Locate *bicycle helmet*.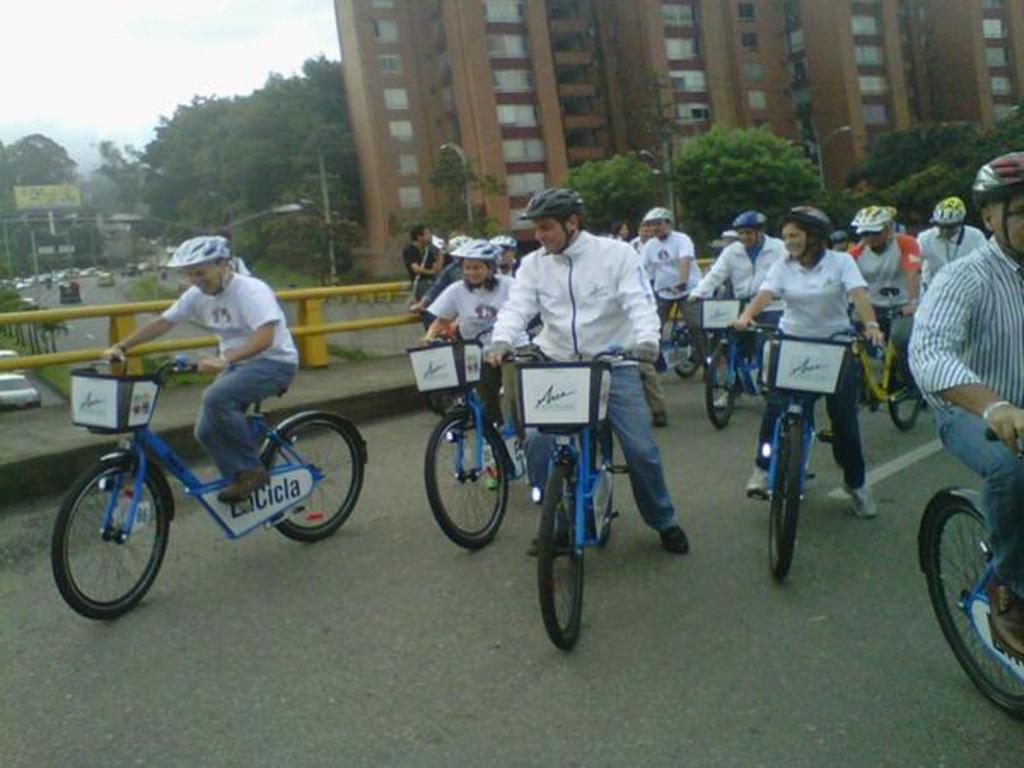
Bounding box: 457/242/500/266.
